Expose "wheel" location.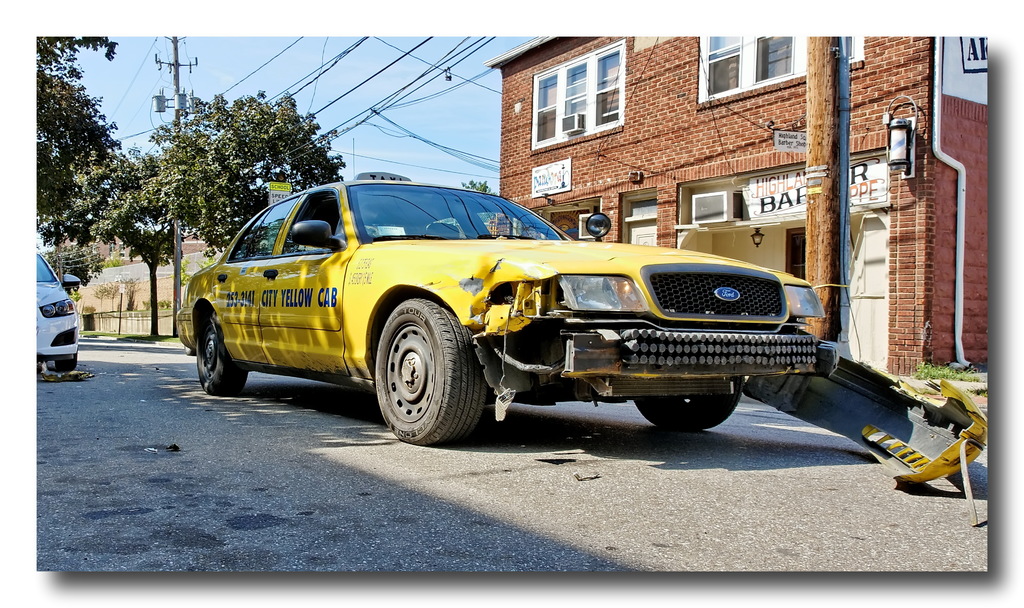
Exposed at 635/378/745/429.
